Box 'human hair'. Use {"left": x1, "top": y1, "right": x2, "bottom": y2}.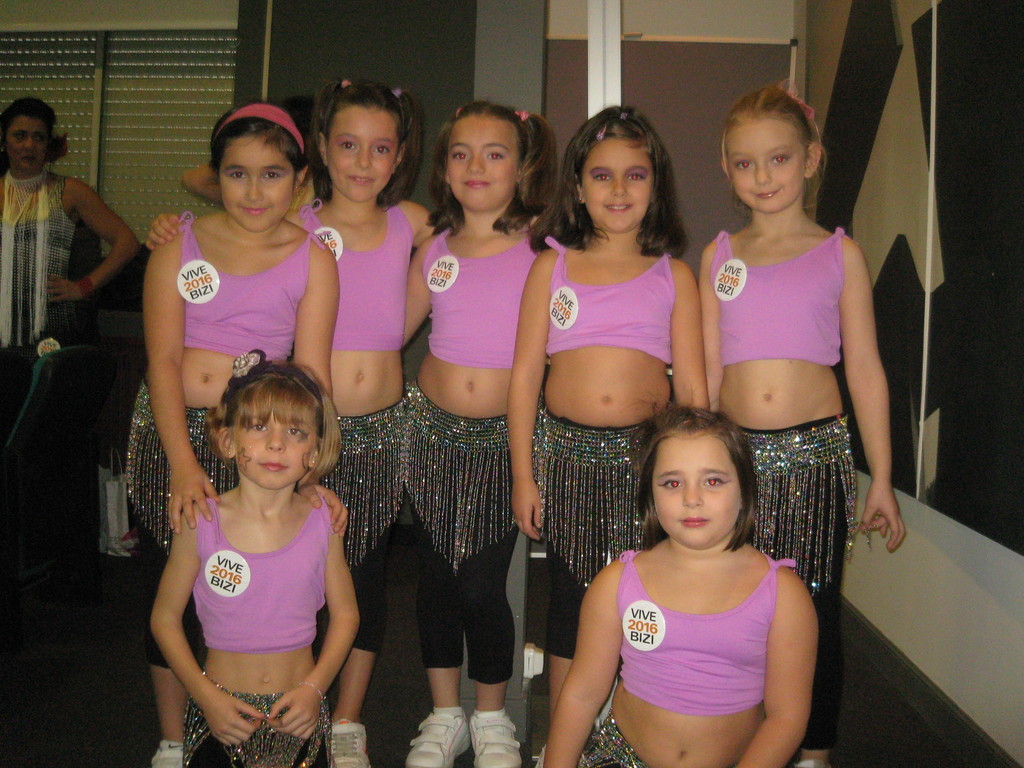
{"left": 202, "top": 351, "right": 341, "bottom": 486}.
